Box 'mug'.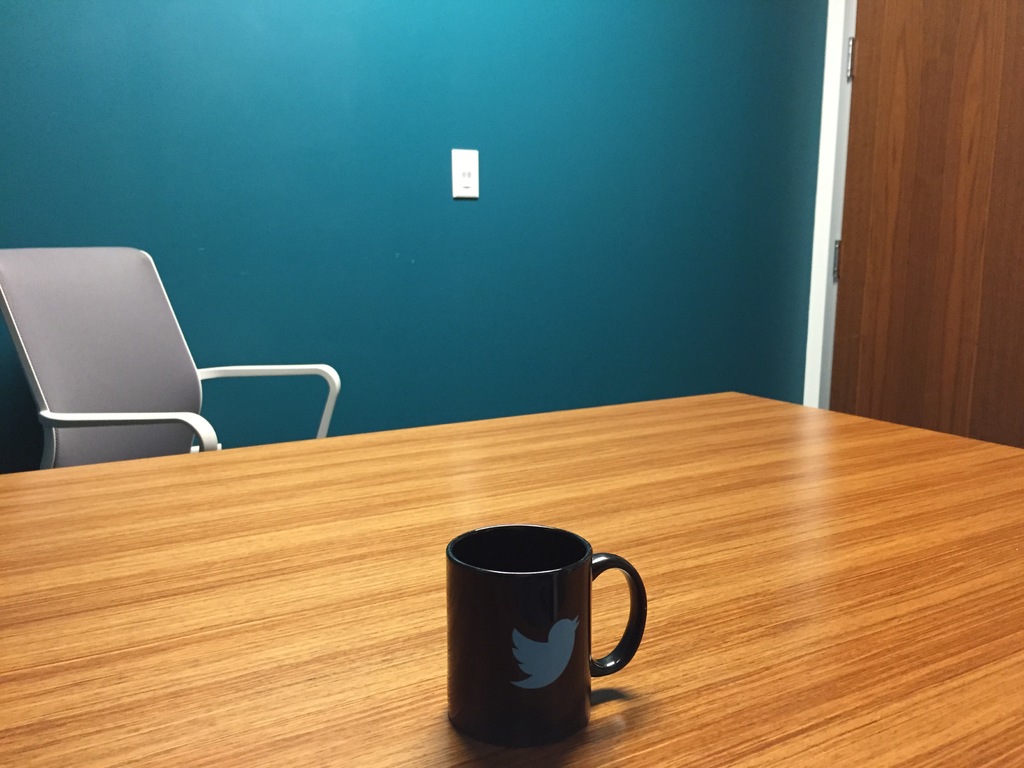
locate(444, 523, 649, 749).
